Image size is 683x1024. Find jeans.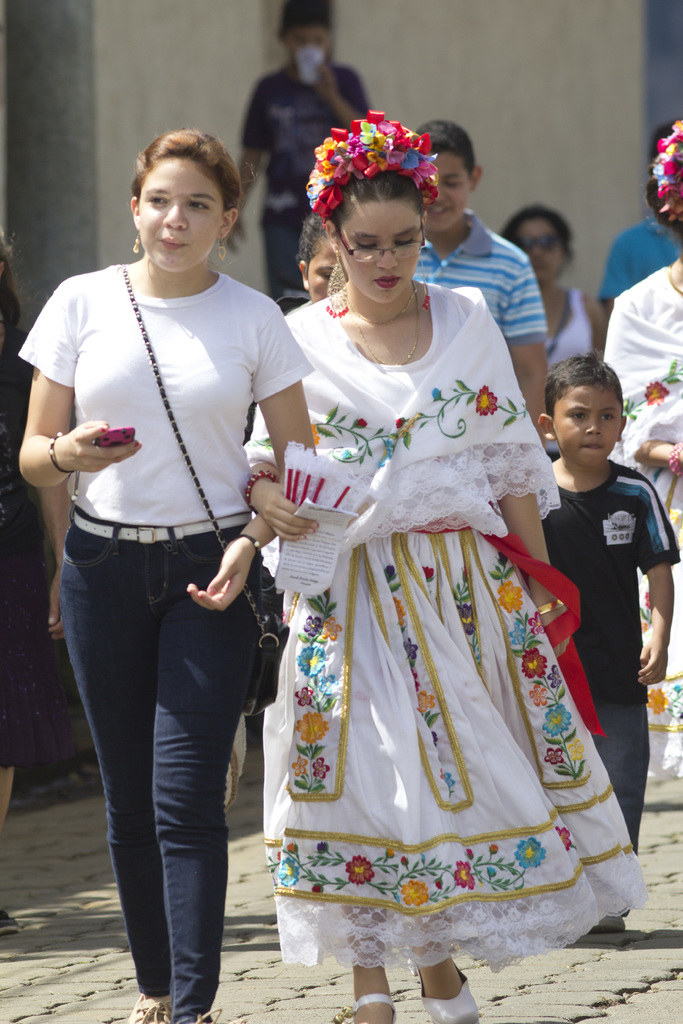
Rect(570, 701, 646, 893).
